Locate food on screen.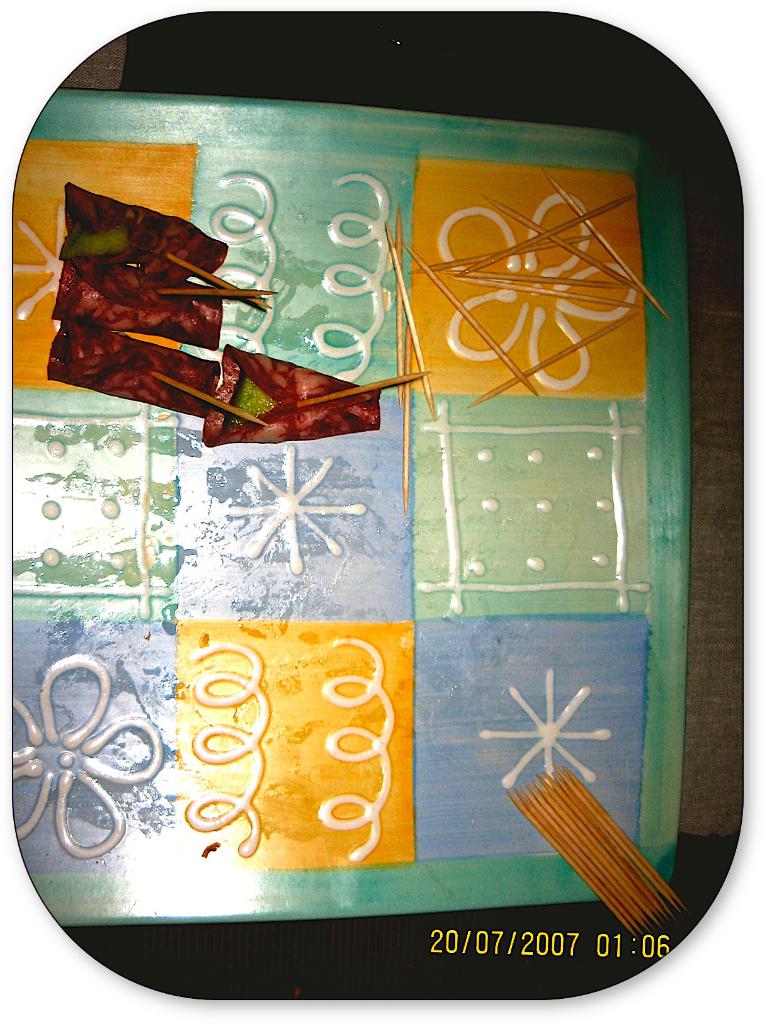
On screen at [202,349,381,449].
